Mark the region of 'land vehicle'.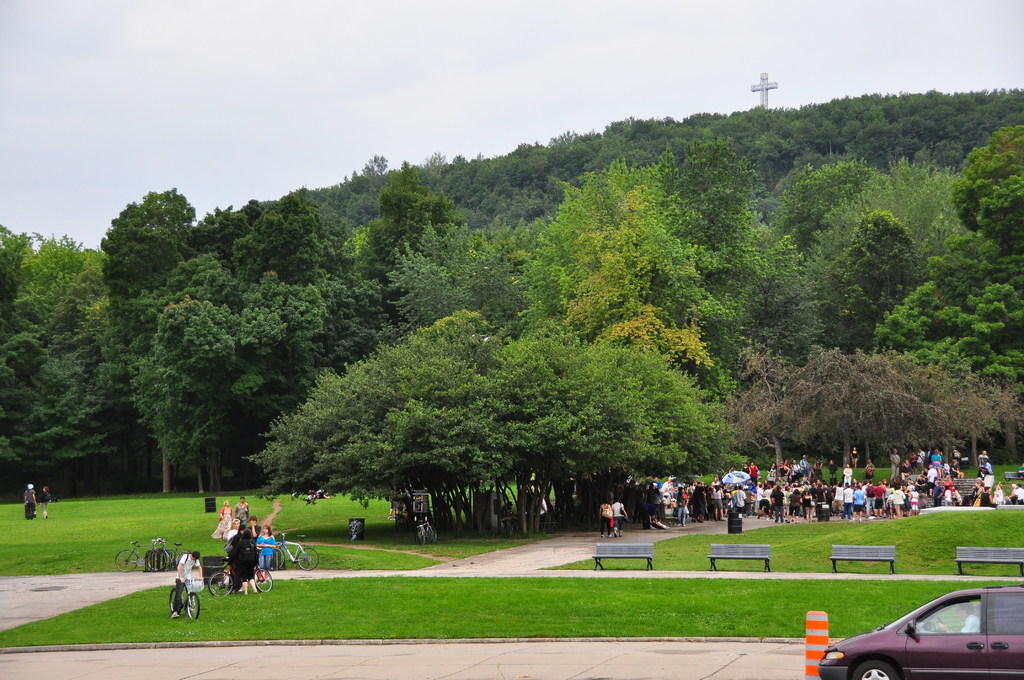
Region: (left=272, top=533, right=321, bottom=572).
